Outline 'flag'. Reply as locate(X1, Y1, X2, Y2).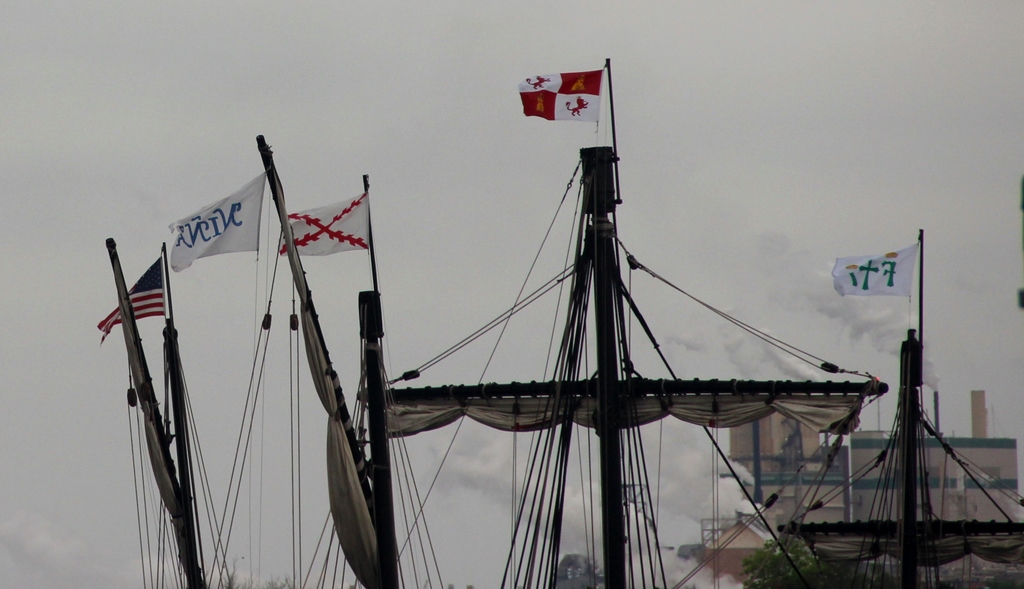
locate(518, 63, 605, 125).
